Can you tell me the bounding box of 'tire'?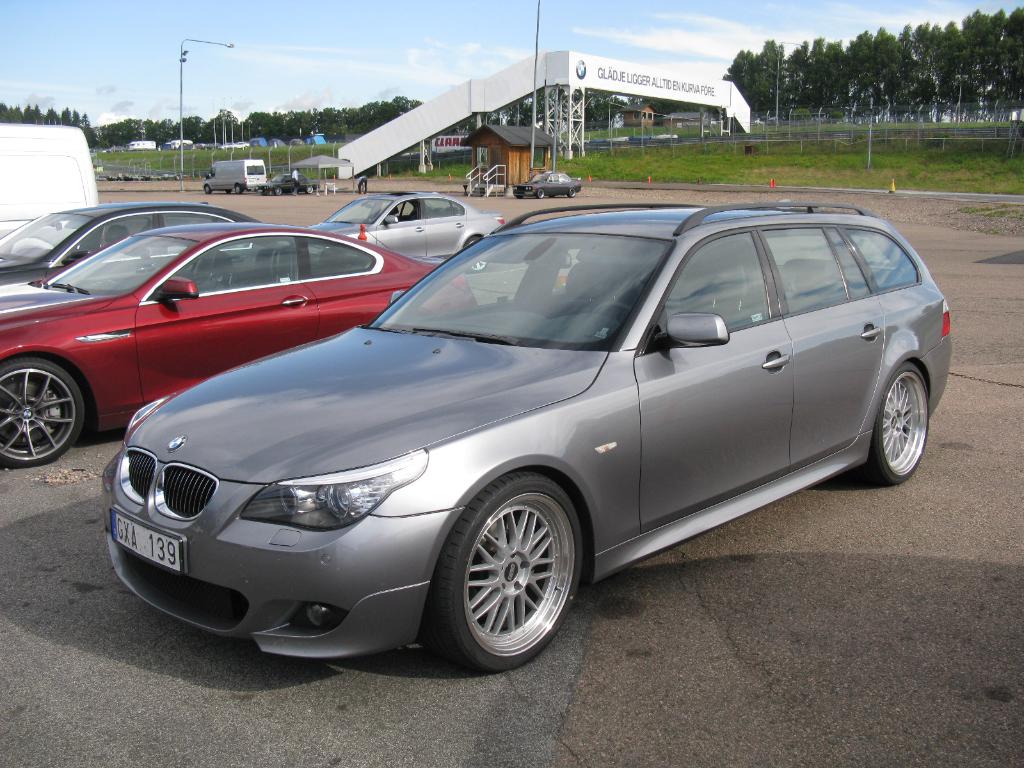
<region>174, 175, 178, 180</region>.
